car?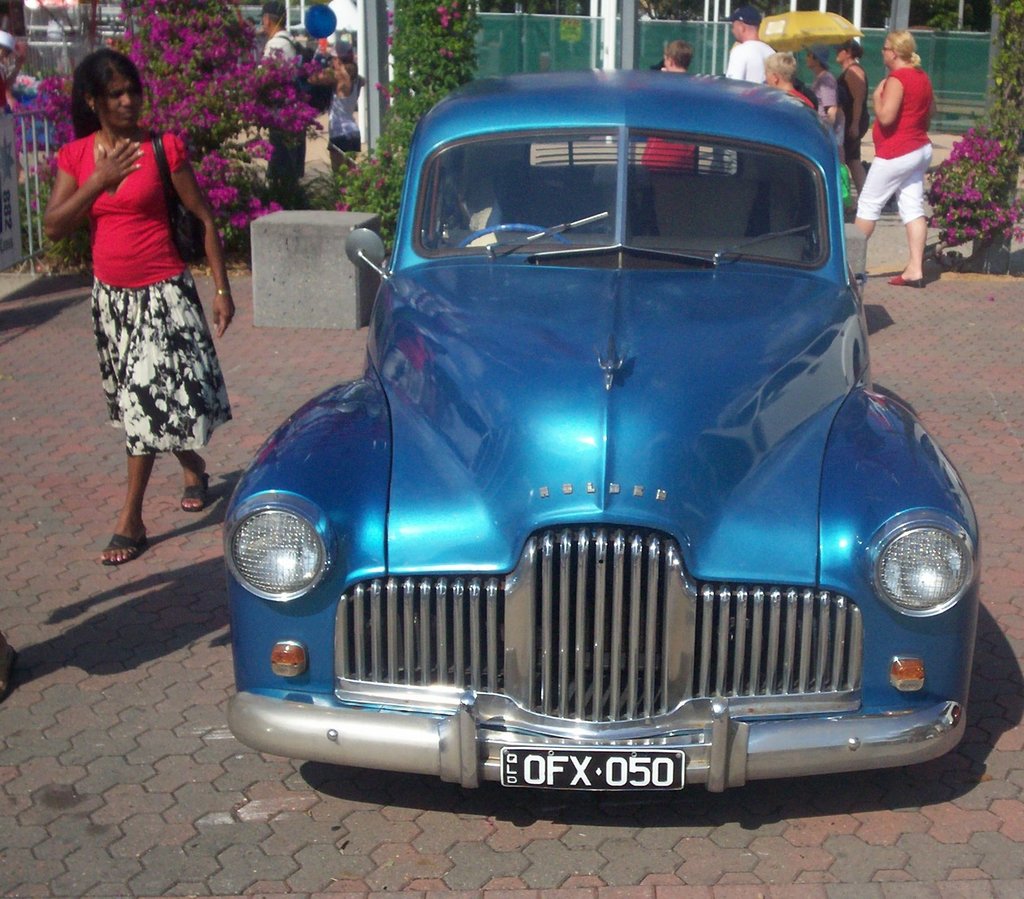
(215, 61, 988, 787)
